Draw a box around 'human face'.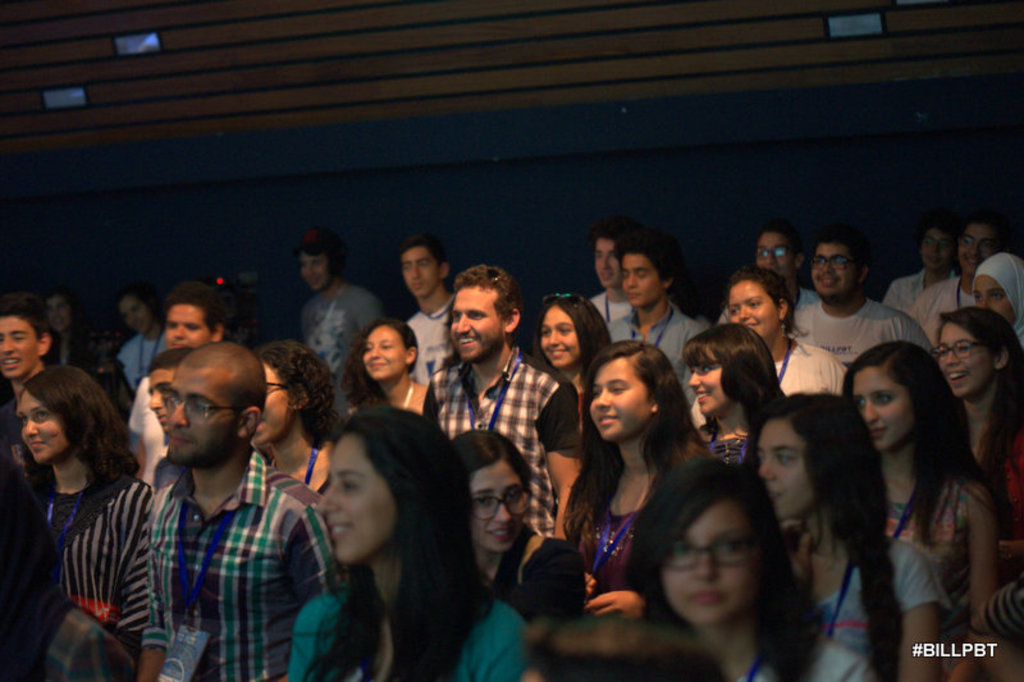
bbox=[166, 371, 232, 466].
